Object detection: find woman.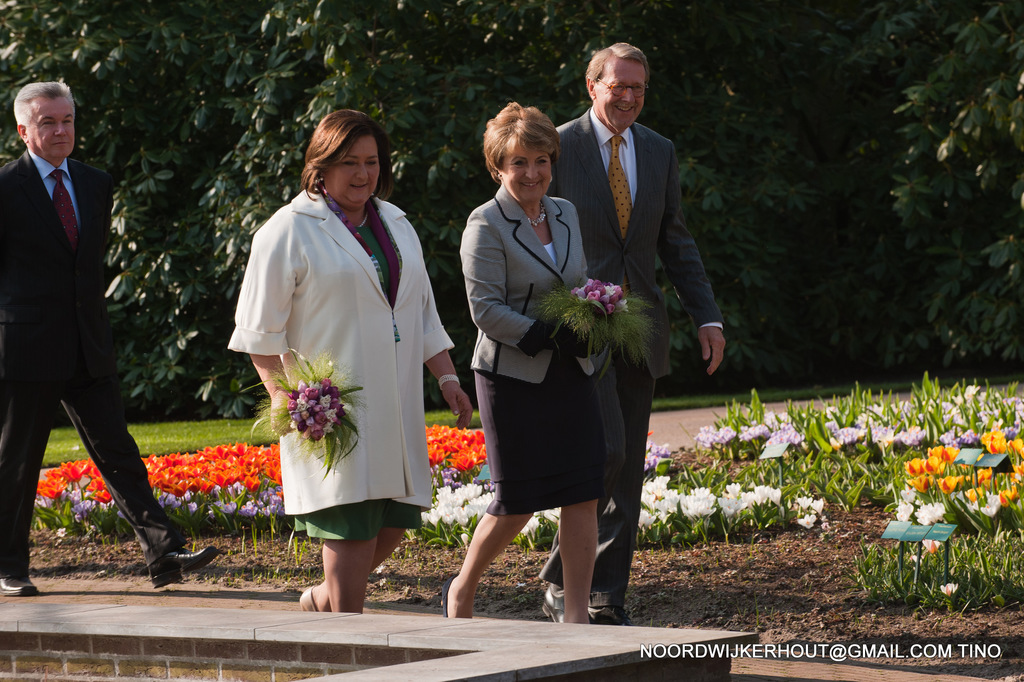
{"left": 247, "top": 123, "right": 435, "bottom": 636}.
